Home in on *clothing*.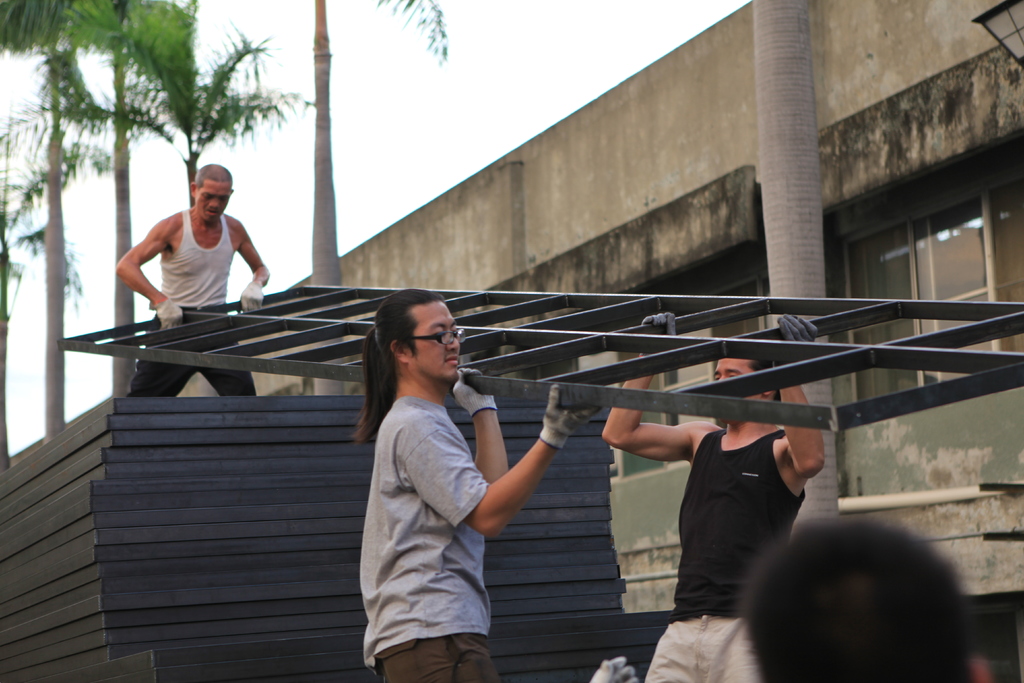
Homed in at x1=636 y1=423 x2=810 y2=682.
